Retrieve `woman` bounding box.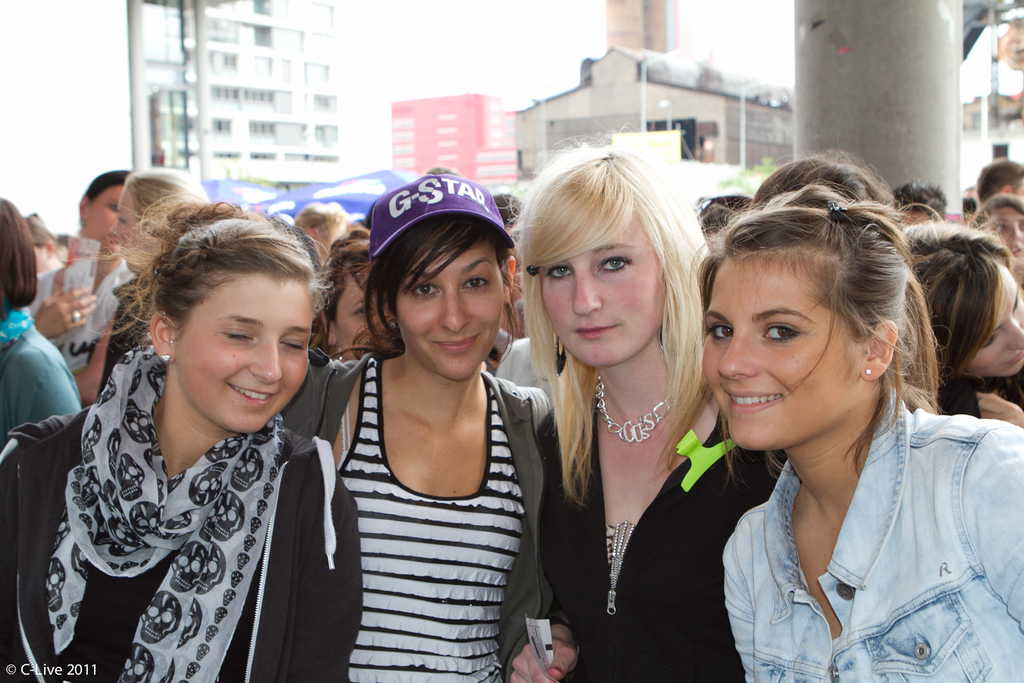
Bounding box: 0/202/89/446.
